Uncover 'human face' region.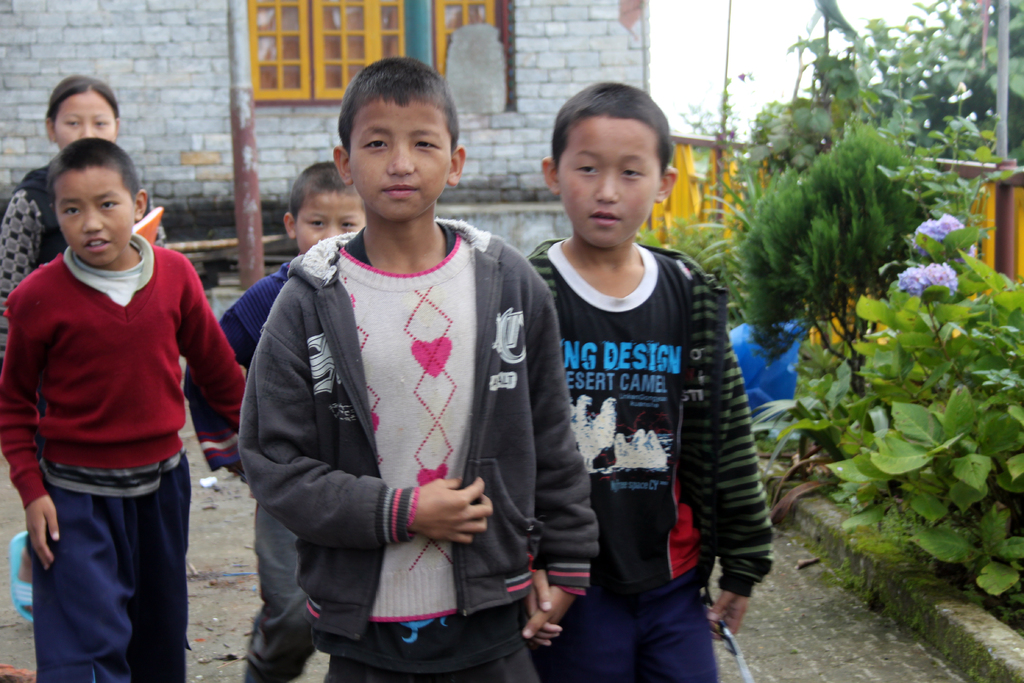
Uncovered: x1=58 y1=173 x2=129 y2=263.
